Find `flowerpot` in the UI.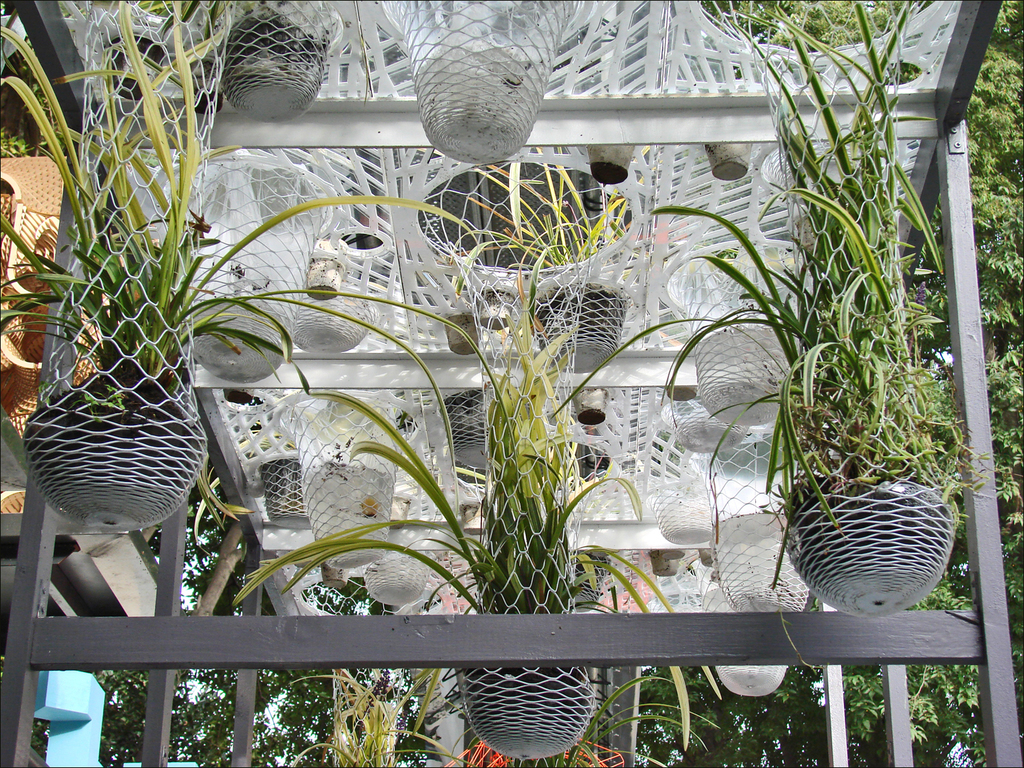
UI element at 543 294 628 378.
